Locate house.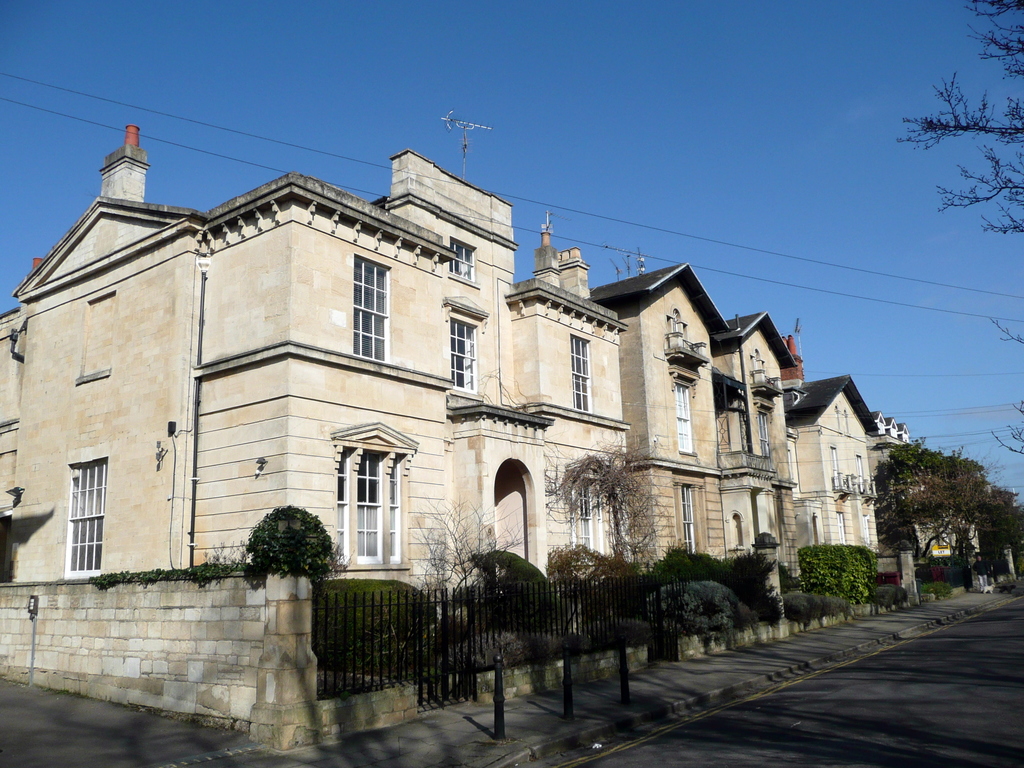
Bounding box: Rect(591, 262, 734, 561).
